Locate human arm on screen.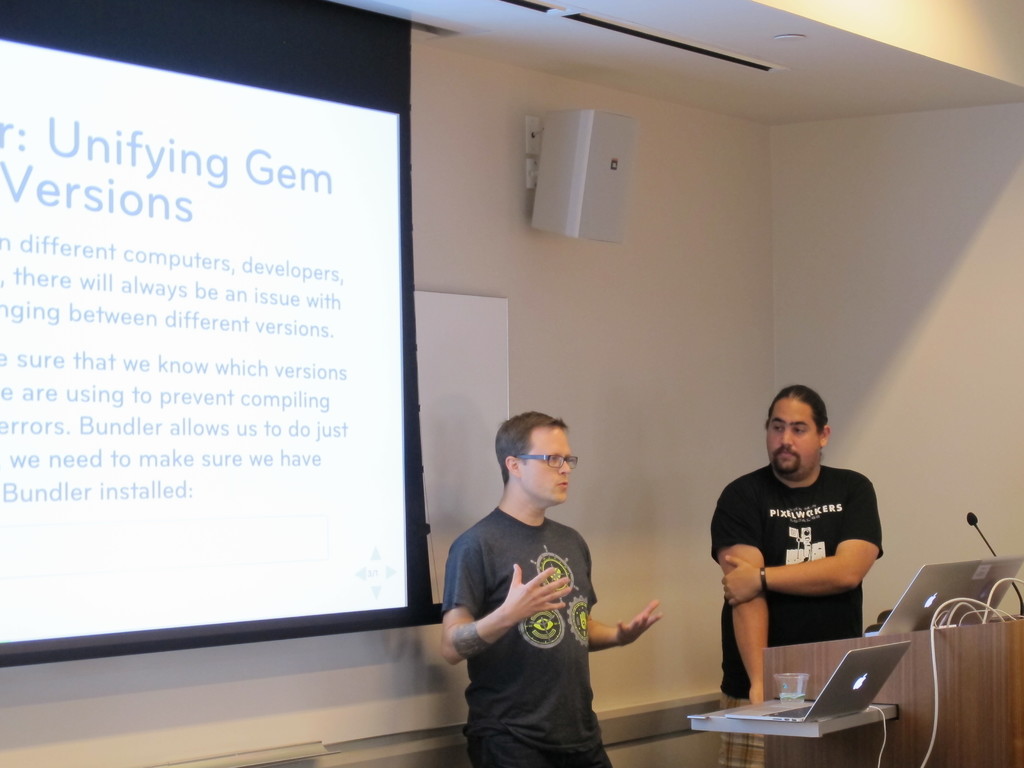
On screen at box(717, 478, 887, 605).
